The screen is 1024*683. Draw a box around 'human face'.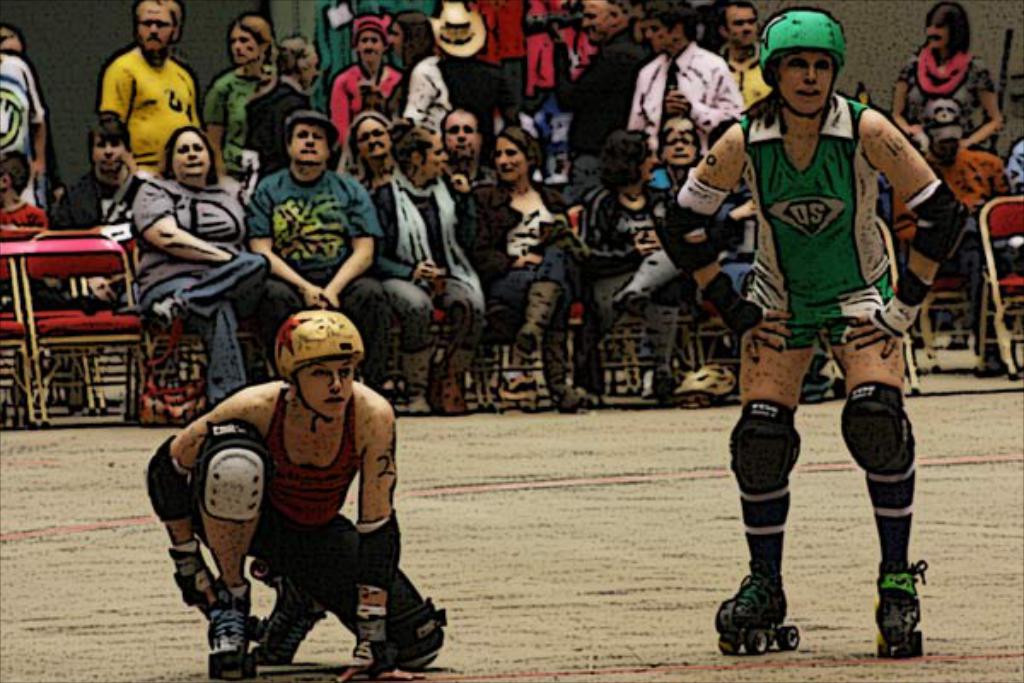
bbox=(444, 109, 478, 152).
